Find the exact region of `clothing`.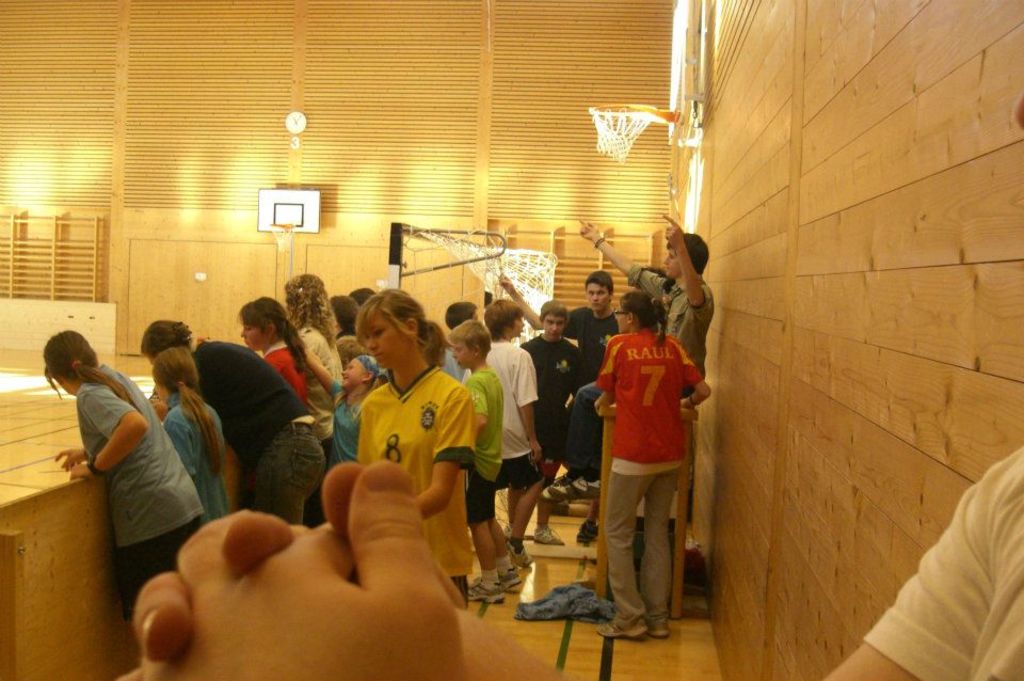
Exact region: <bbox>562, 300, 627, 406</bbox>.
